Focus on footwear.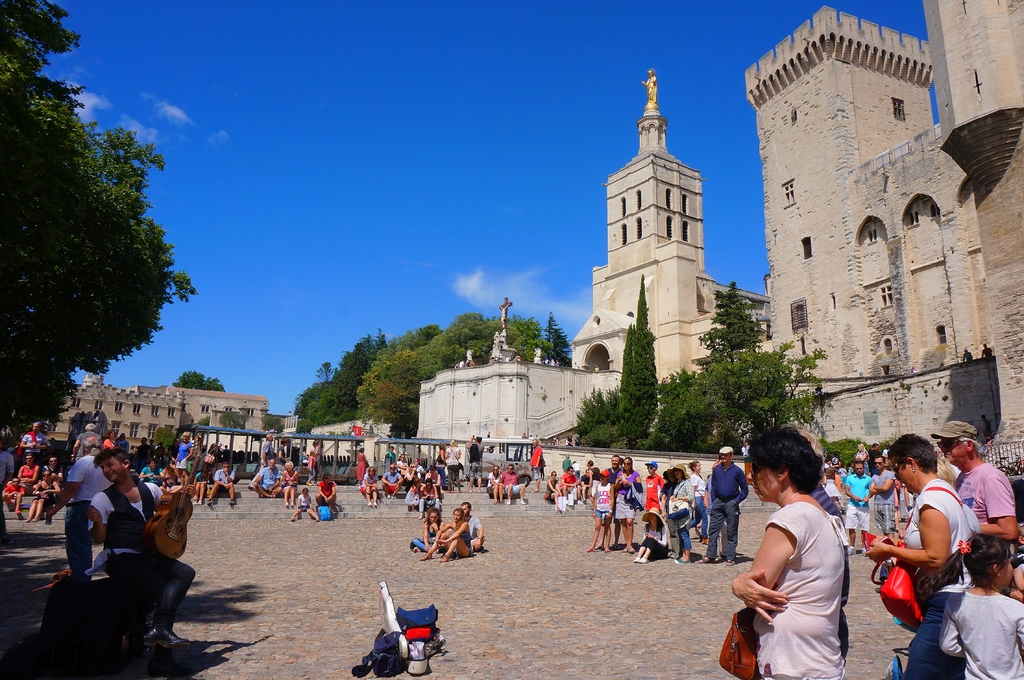
Focused at 620/546/625/552.
